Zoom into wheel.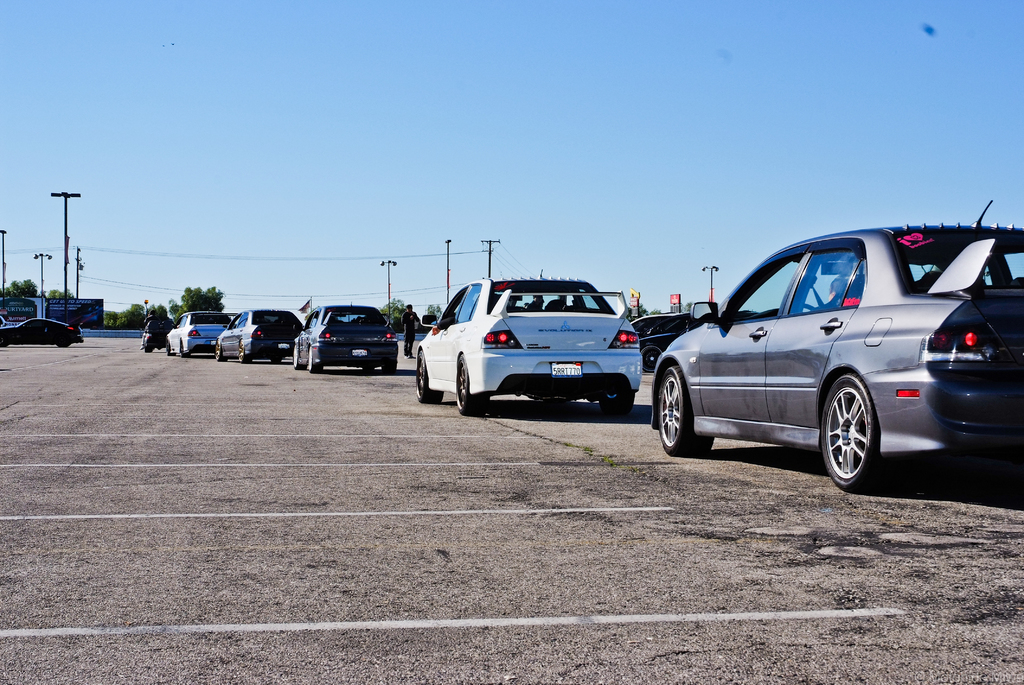
Zoom target: {"x1": 455, "y1": 350, "x2": 490, "y2": 416}.
